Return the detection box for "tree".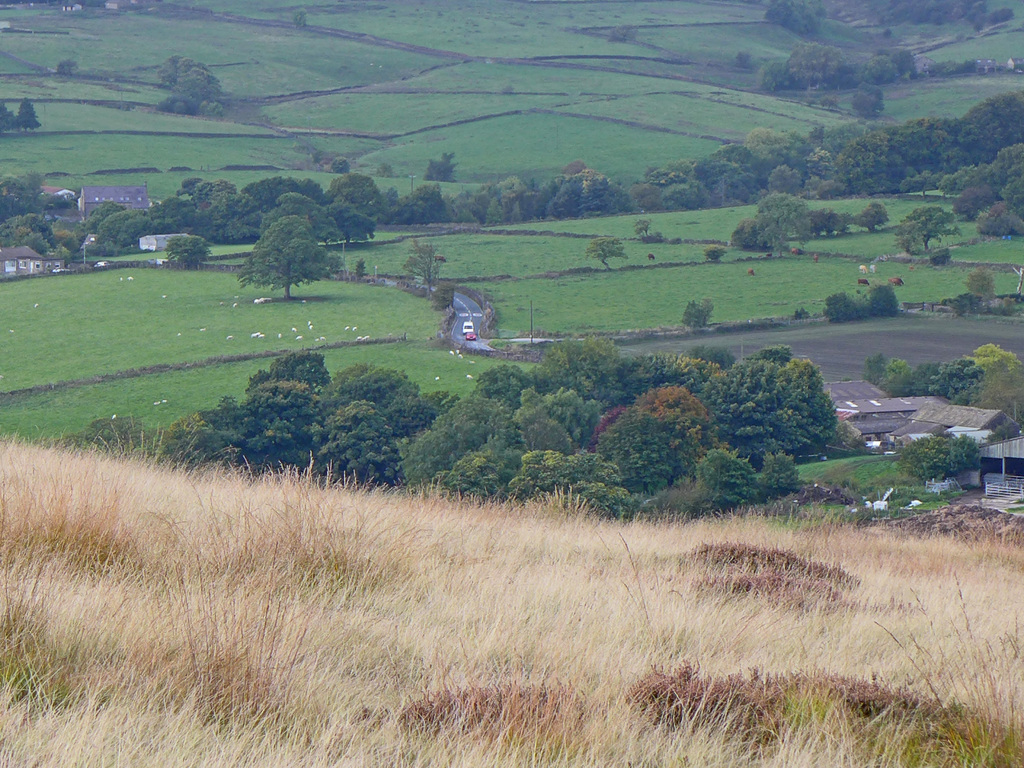
BBox(758, 58, 788, 94).
